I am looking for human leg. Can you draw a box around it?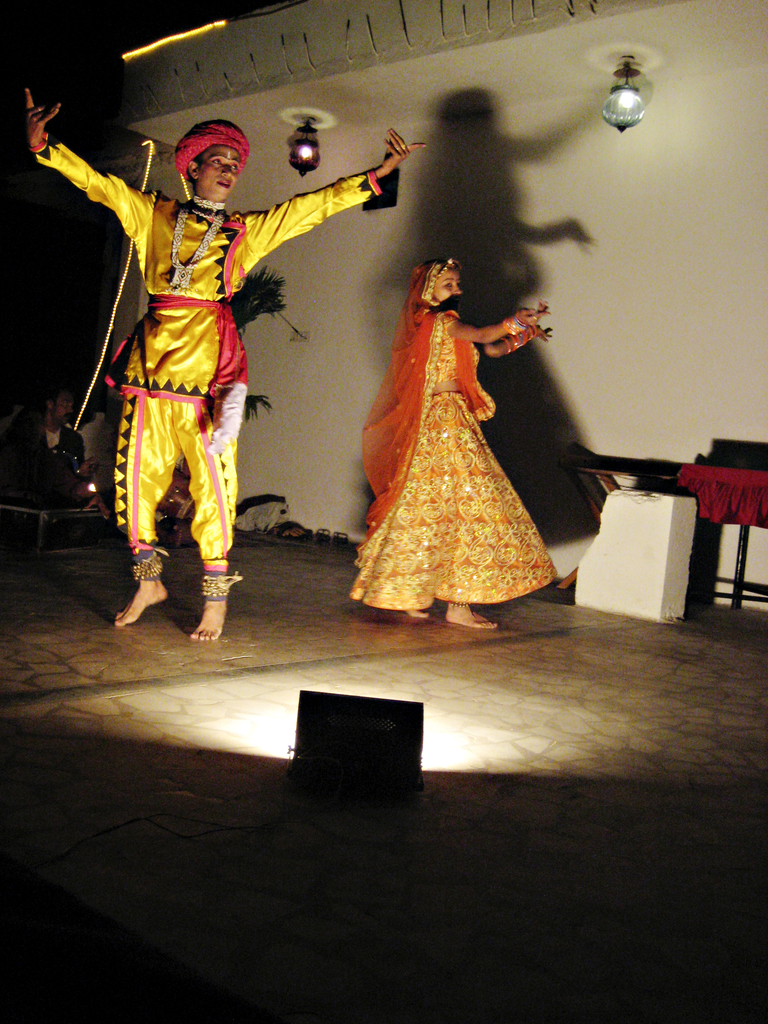
Sure, the bounding box is box=[177, 357, 243, 644].
